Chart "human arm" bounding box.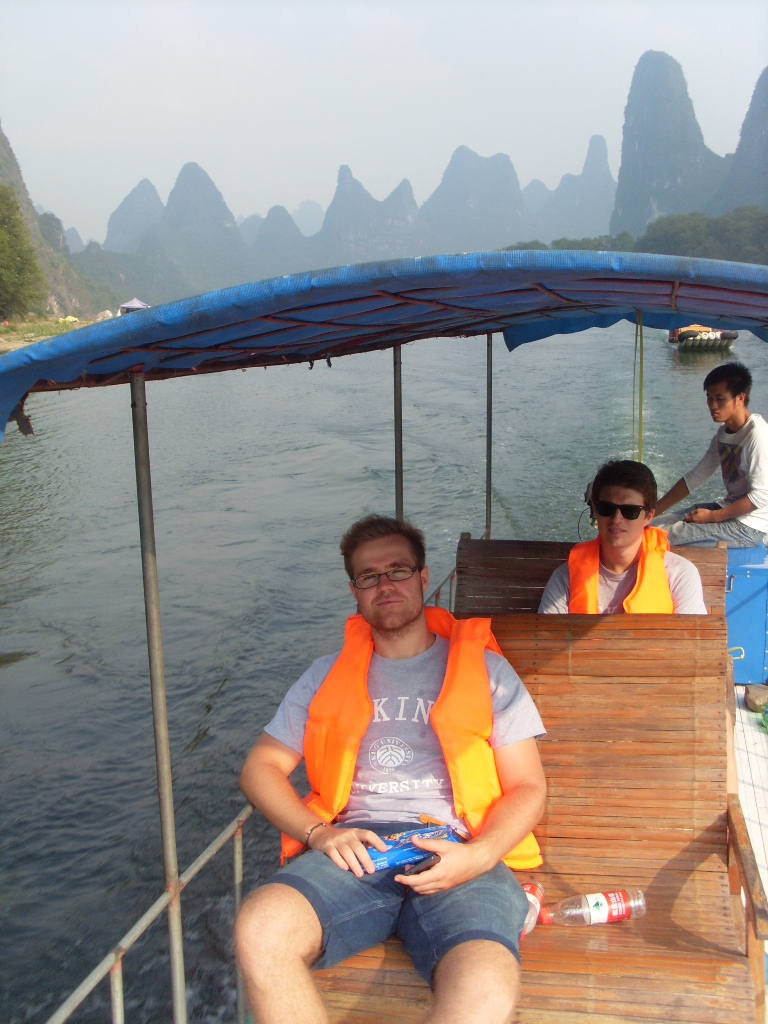
Charted: select_region(221, 645, 380, 874).
